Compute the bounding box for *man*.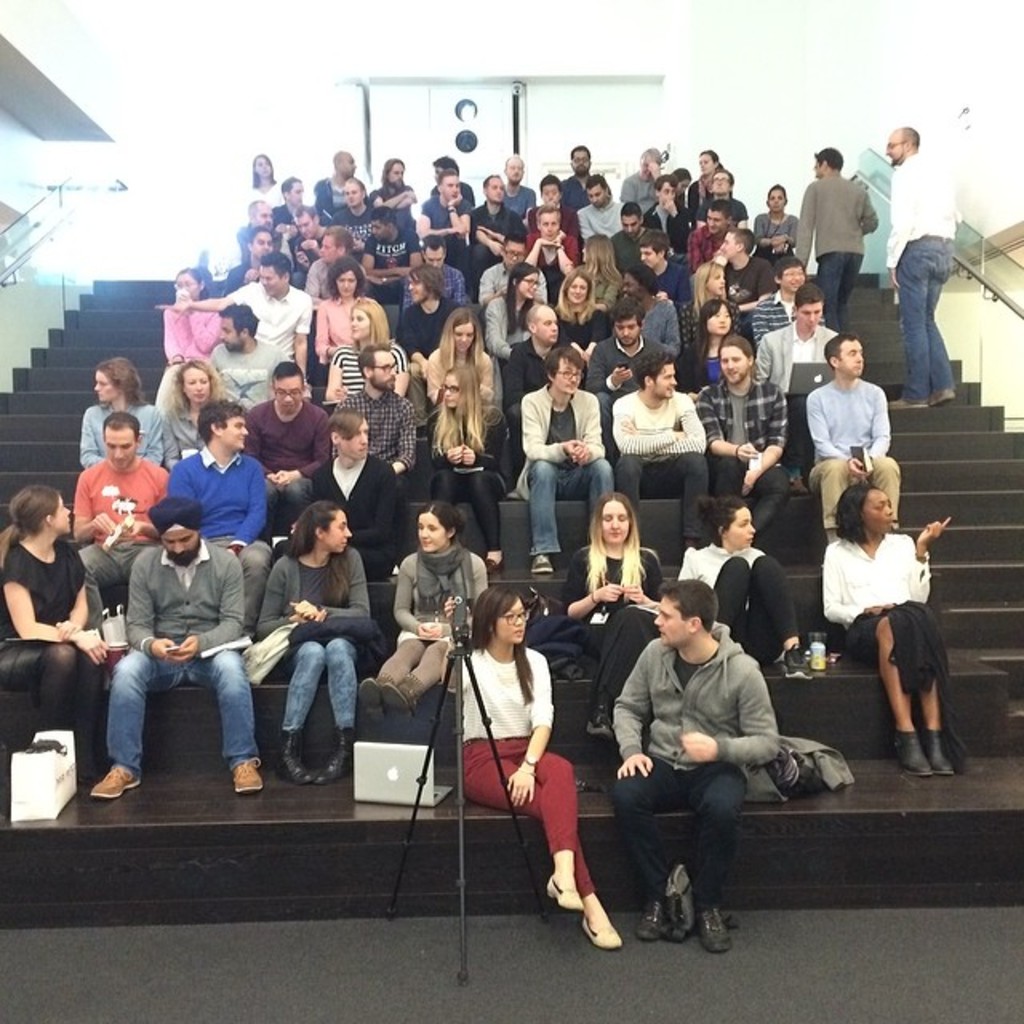
BBox(235, 365, 331, 554).
